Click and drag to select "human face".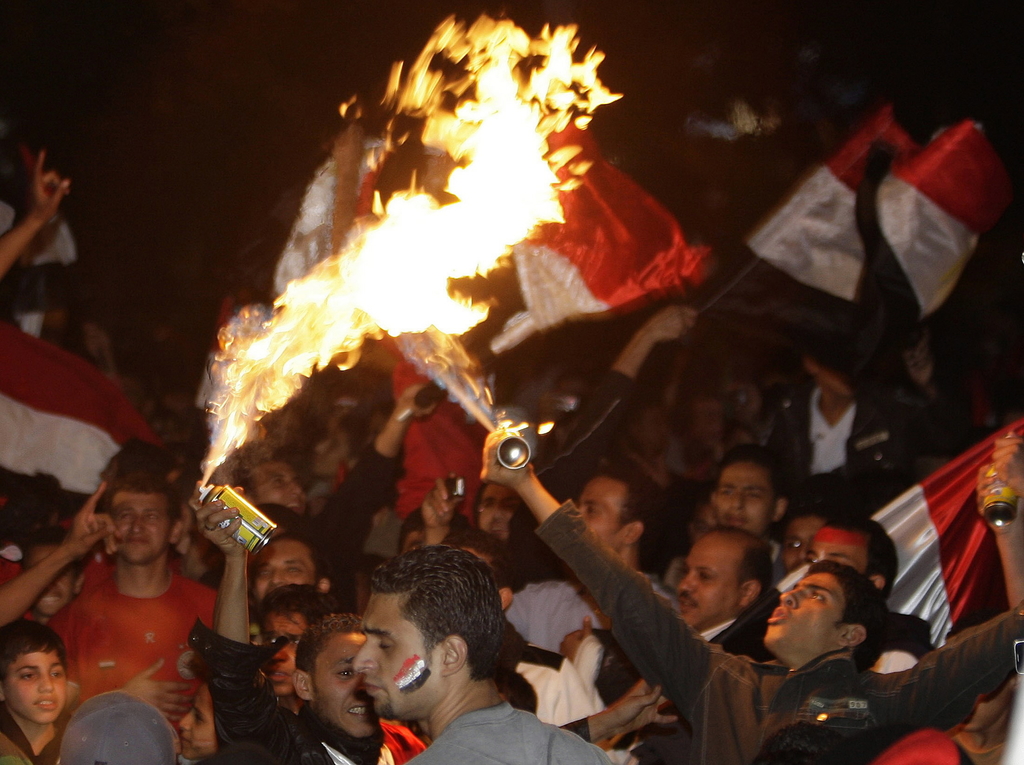
Selection: l=769, t=574, r=837, b=648.
